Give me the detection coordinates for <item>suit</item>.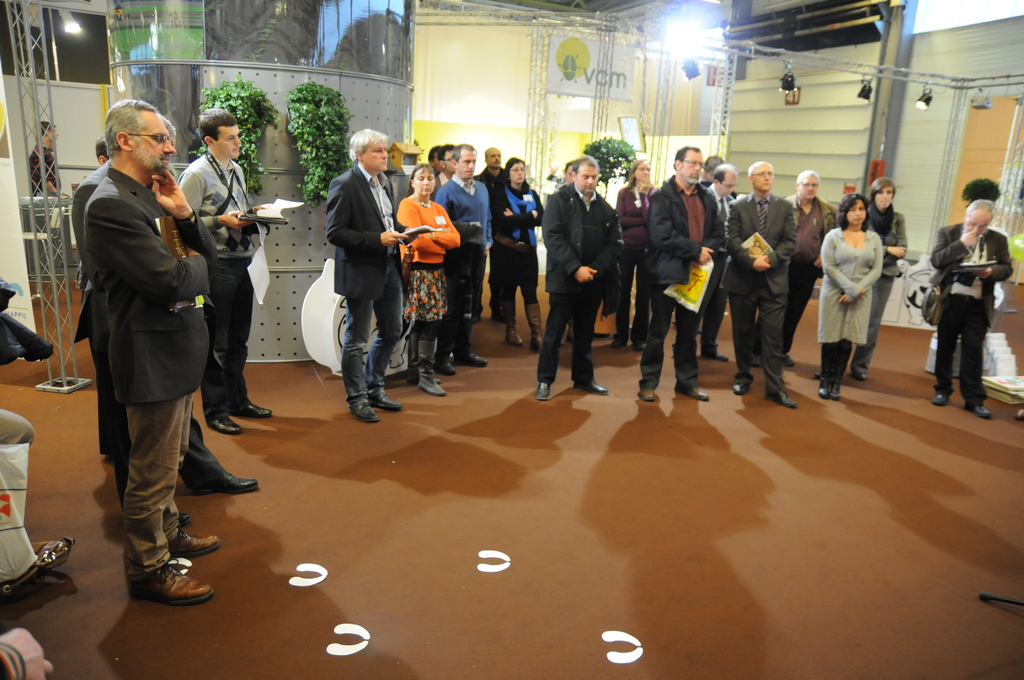
l=929, t=222, r=1011, b=403.
